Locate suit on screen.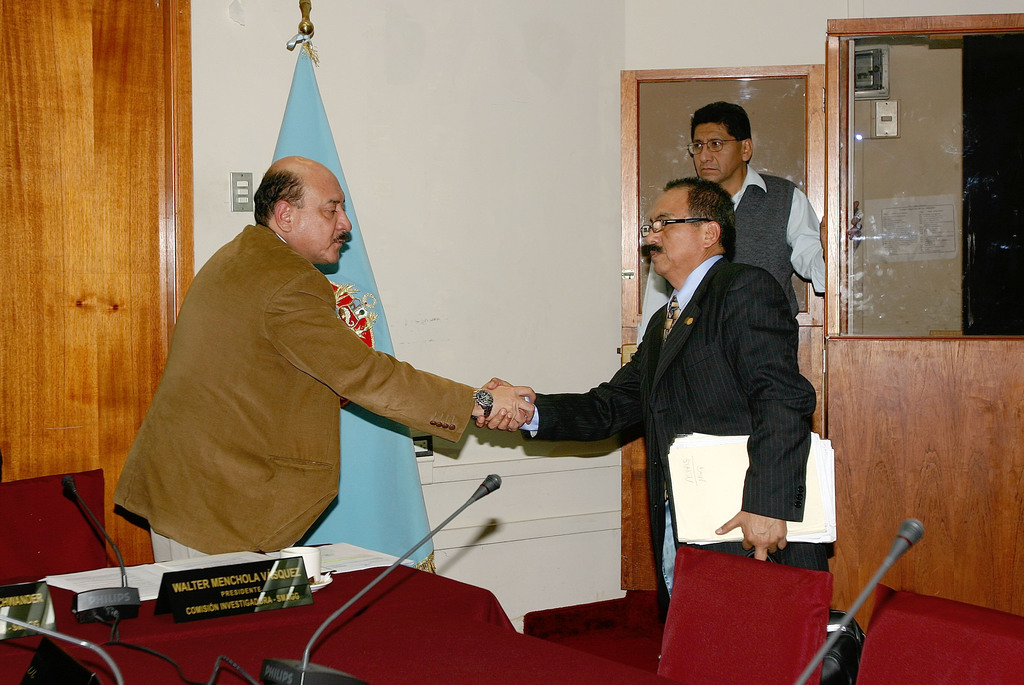
On screen at left=111, top=225, right=479, bottom=564.
